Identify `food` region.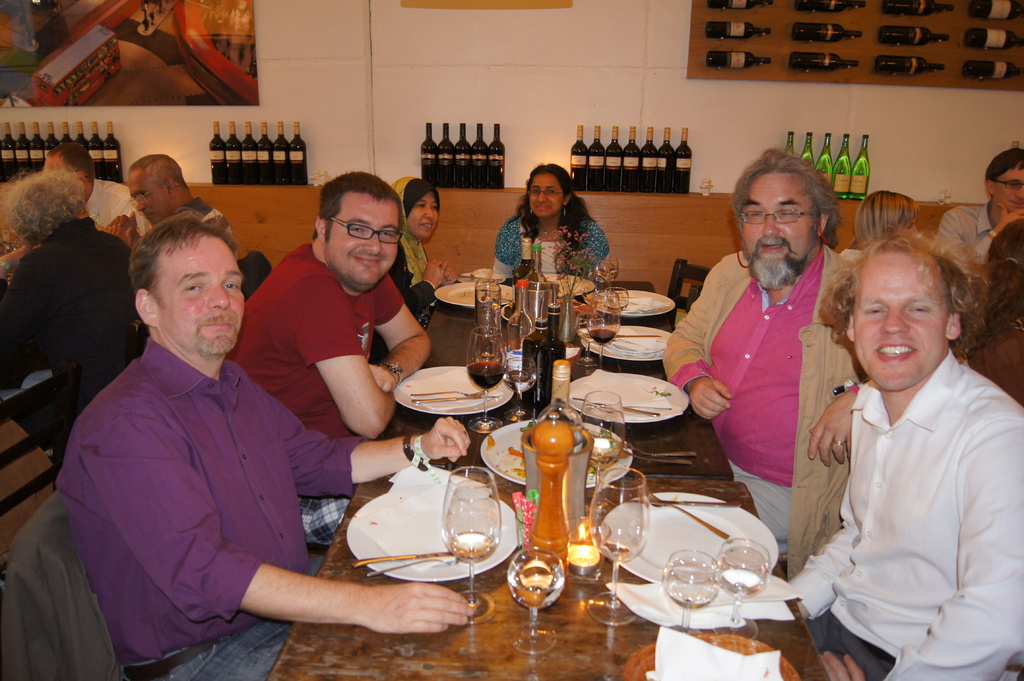
Region: 585,429,626,479.
